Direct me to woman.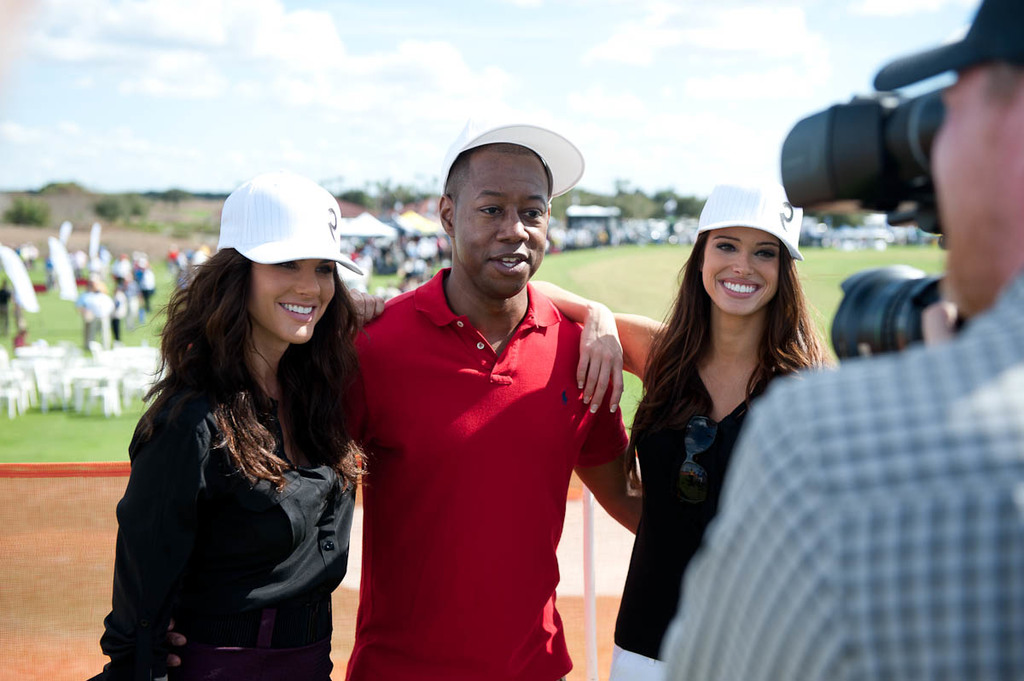
Direction: 91:159:377:680.
